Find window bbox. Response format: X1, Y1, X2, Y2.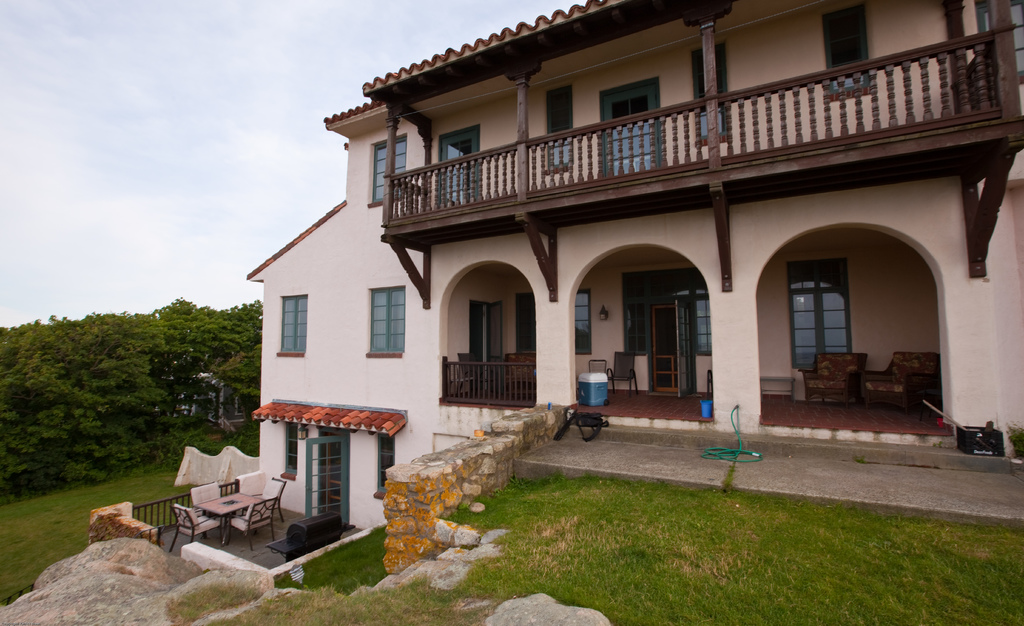
282, 424, 302, 485.
